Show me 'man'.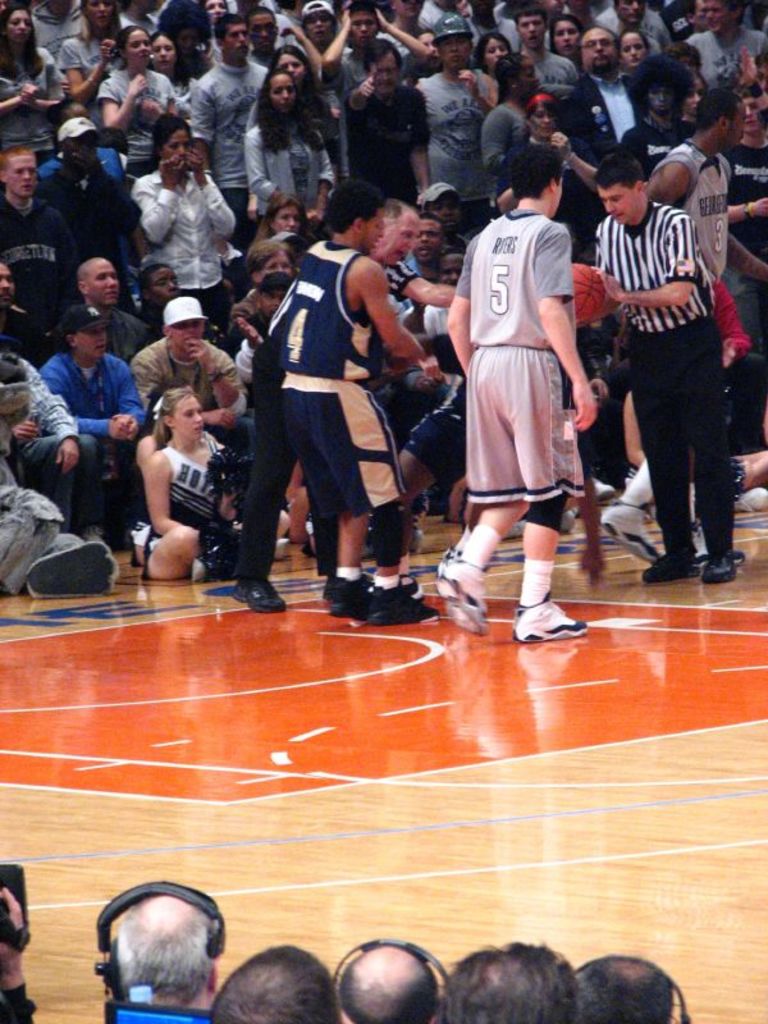
'man' is here: {"left": 433, "top": 143, "right": 599, "bottom": 643}.
